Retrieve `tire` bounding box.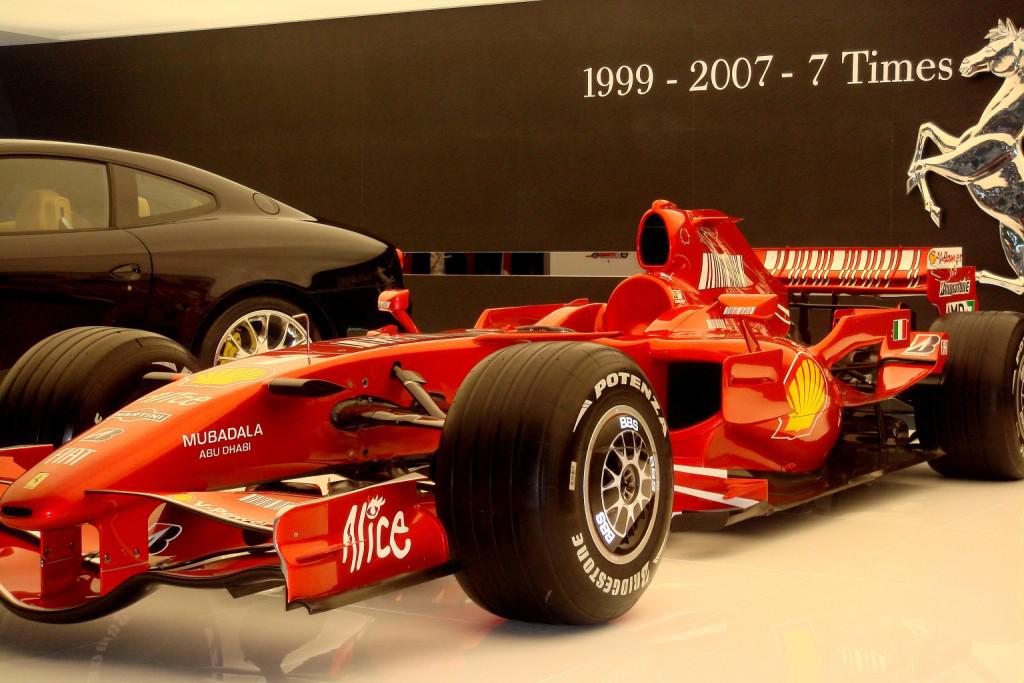
Bounding box: <region>0, 328, 197, 449</region>.
